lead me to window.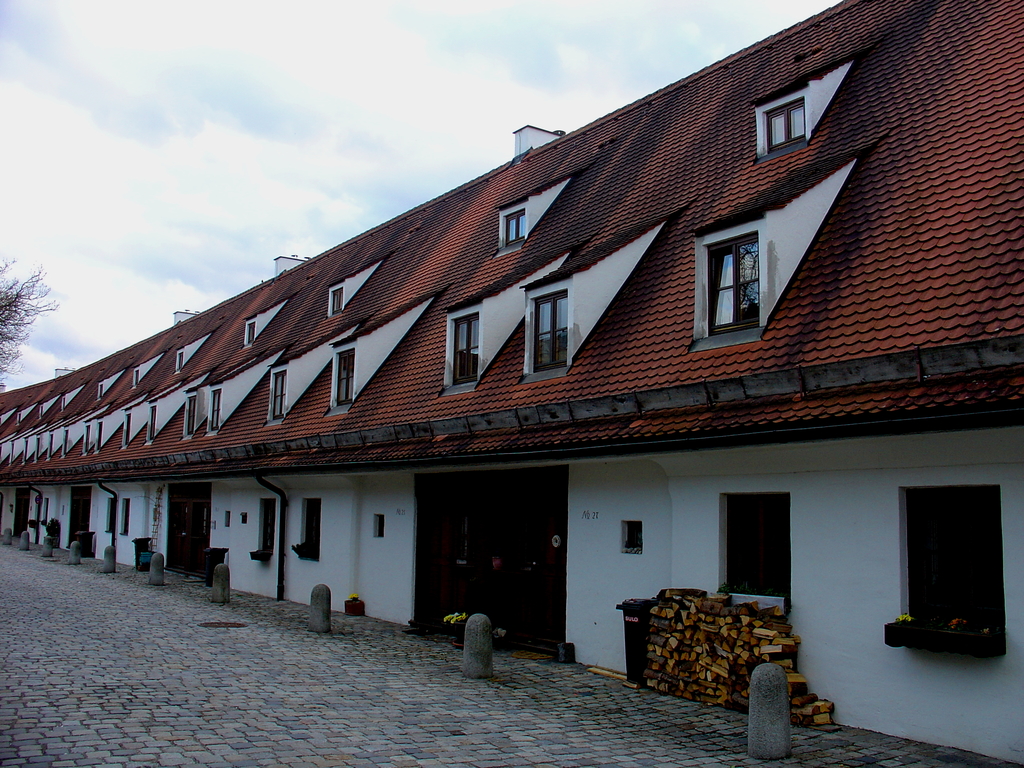
Lead to 330 285 341 314.
